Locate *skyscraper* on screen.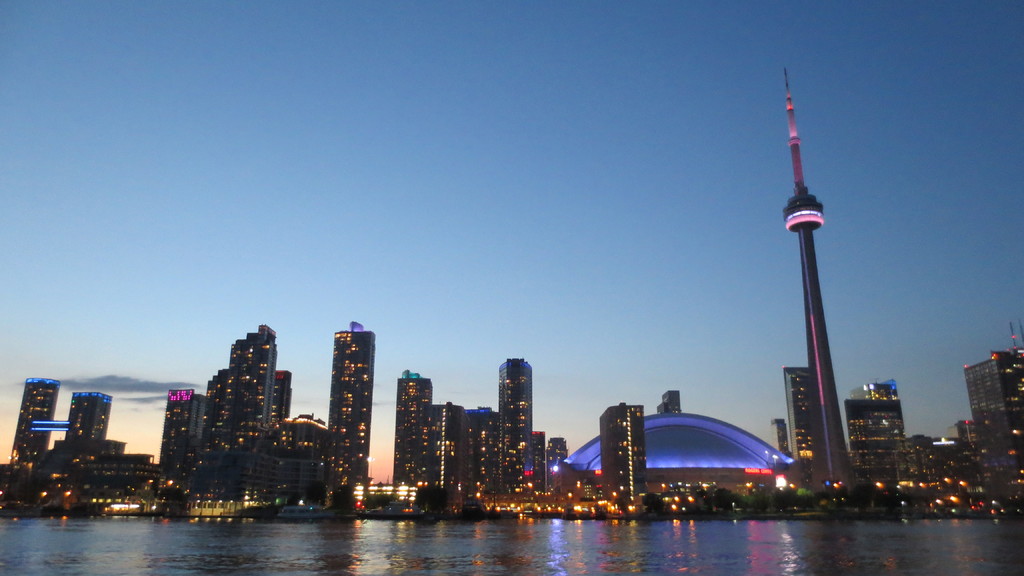
On screen at [x1=653, y1=383, x2=688, y2=413].
